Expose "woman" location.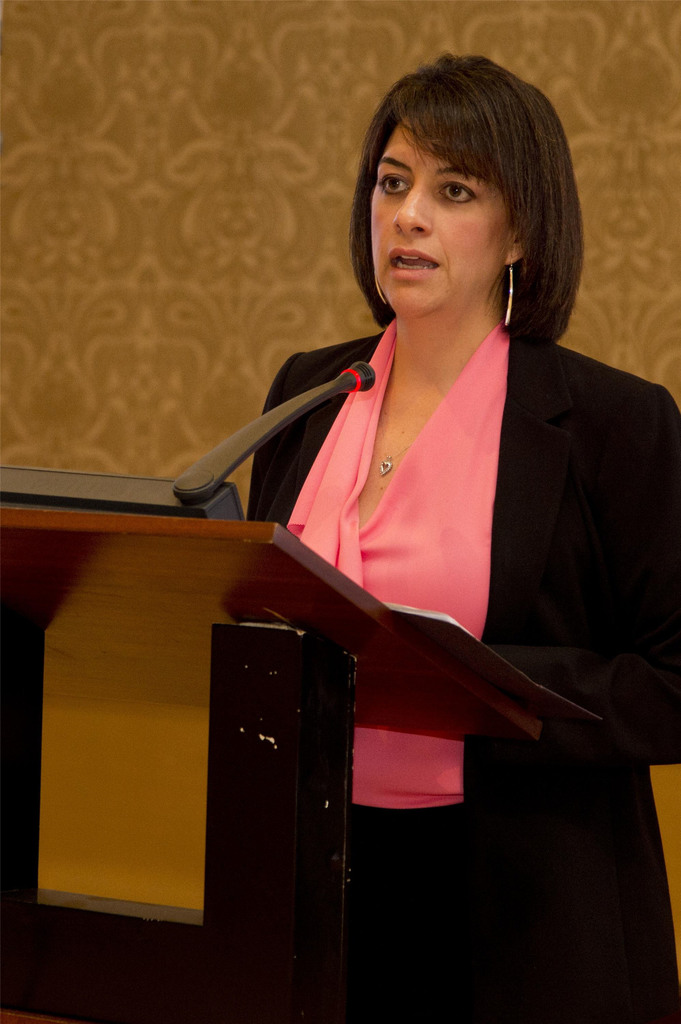
Exposed at [left=244, top=59, right=680, bottom=1022].
